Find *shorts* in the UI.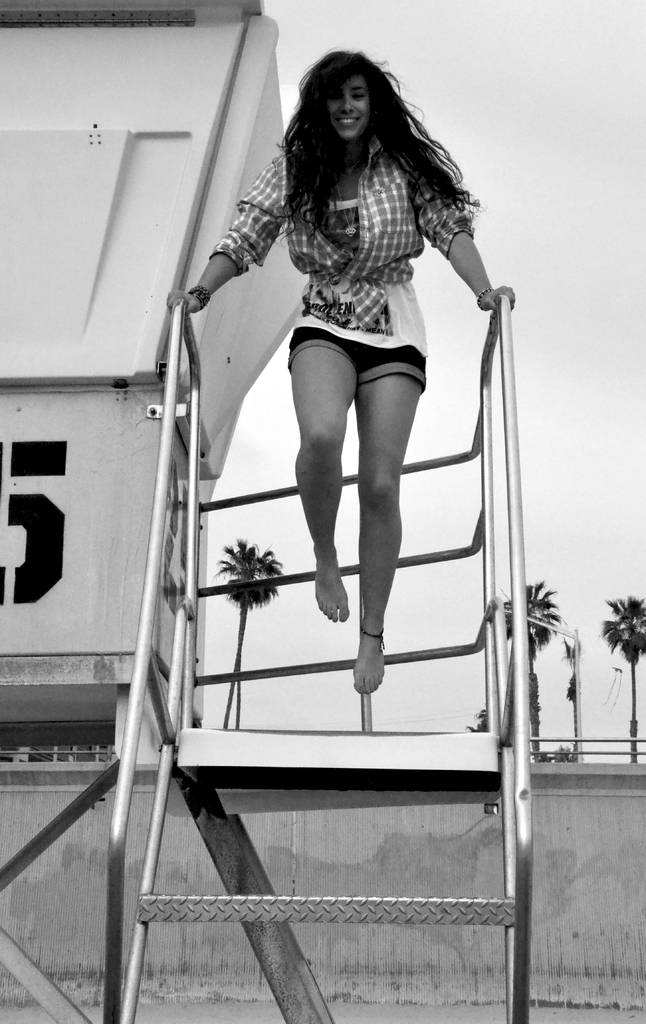
UI element at bbox(286, 325, 426, 398).
